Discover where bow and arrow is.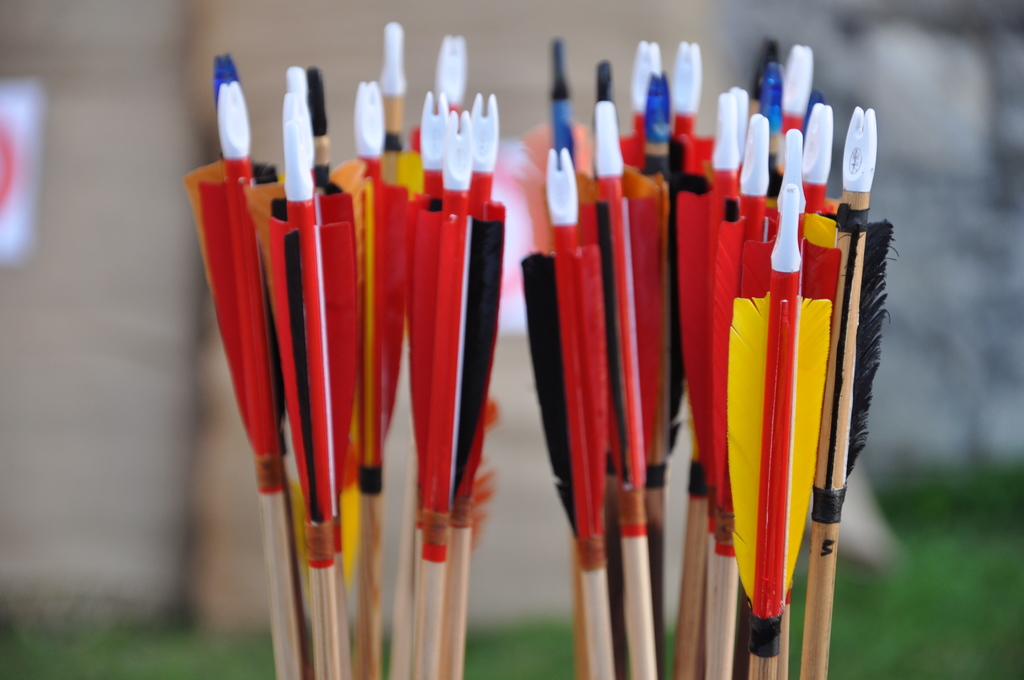
Discovered at box=[726, 124, 830, 679].
